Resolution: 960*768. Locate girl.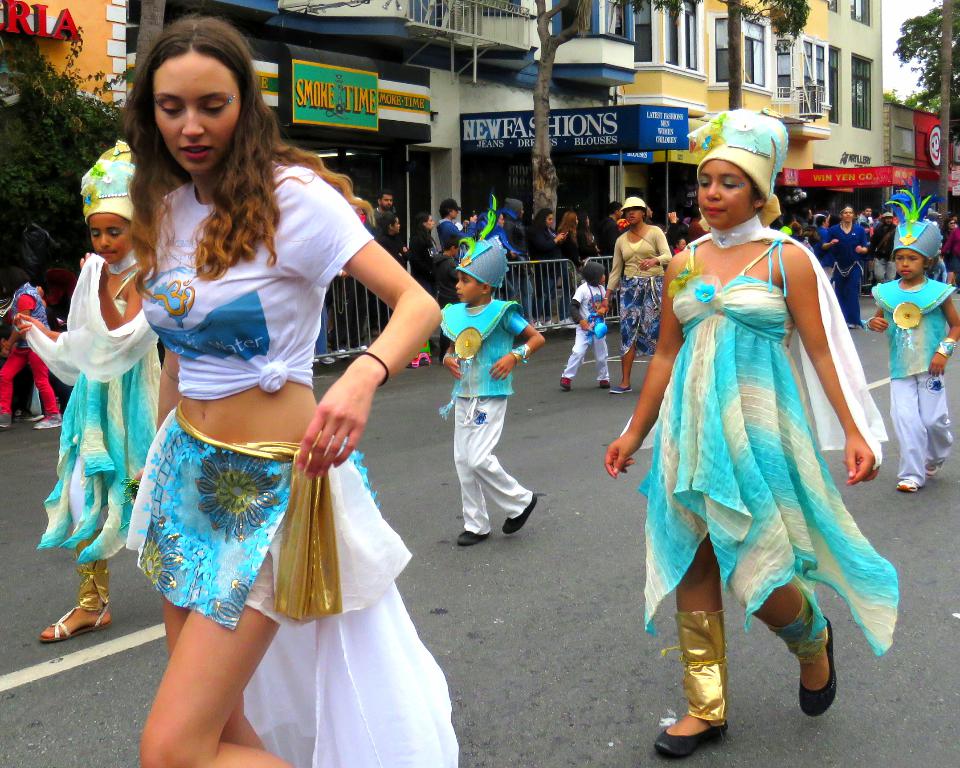
x1=119 y1=16 x2=441 y2=767.
